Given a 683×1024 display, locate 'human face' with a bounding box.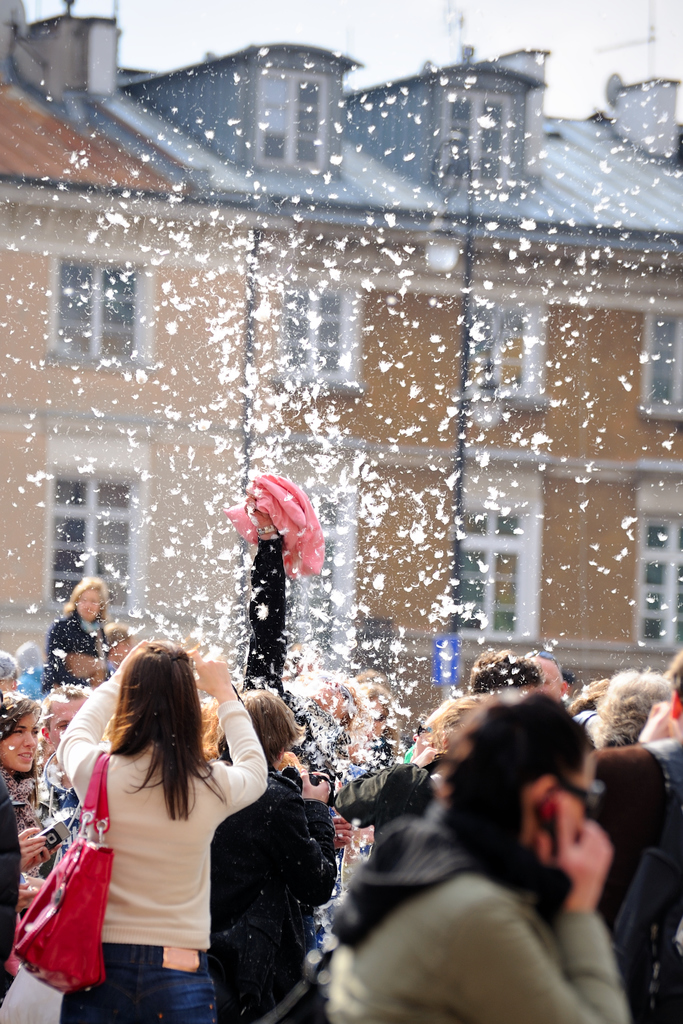
Located: detection(79, 589, 101, 622).
